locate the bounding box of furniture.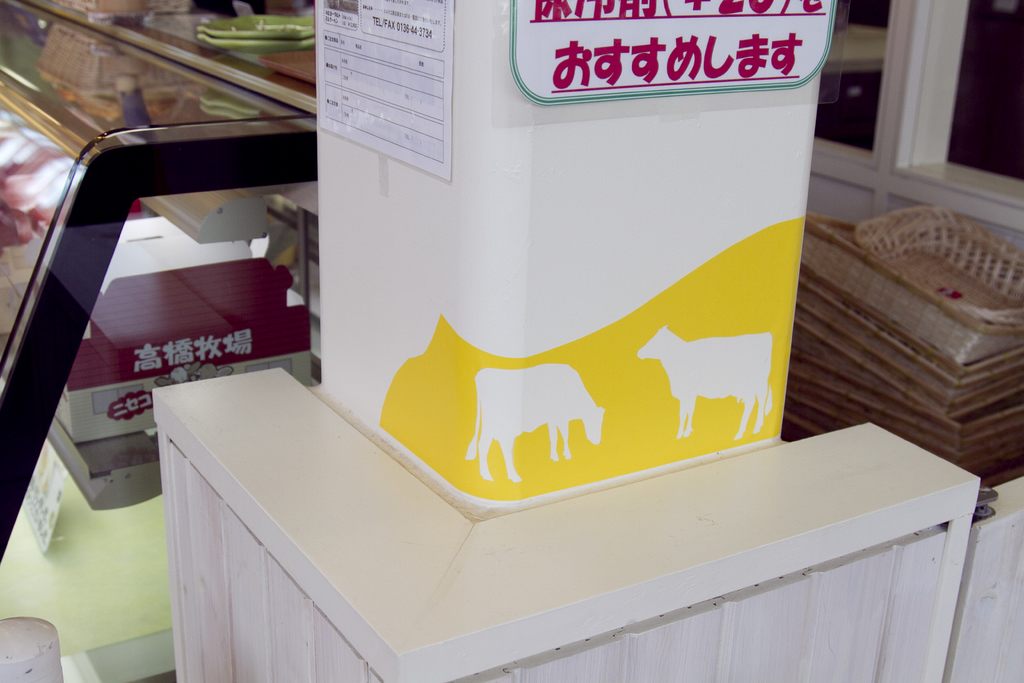
Bounding box: bbox=(150, 365, 1023, 682).
